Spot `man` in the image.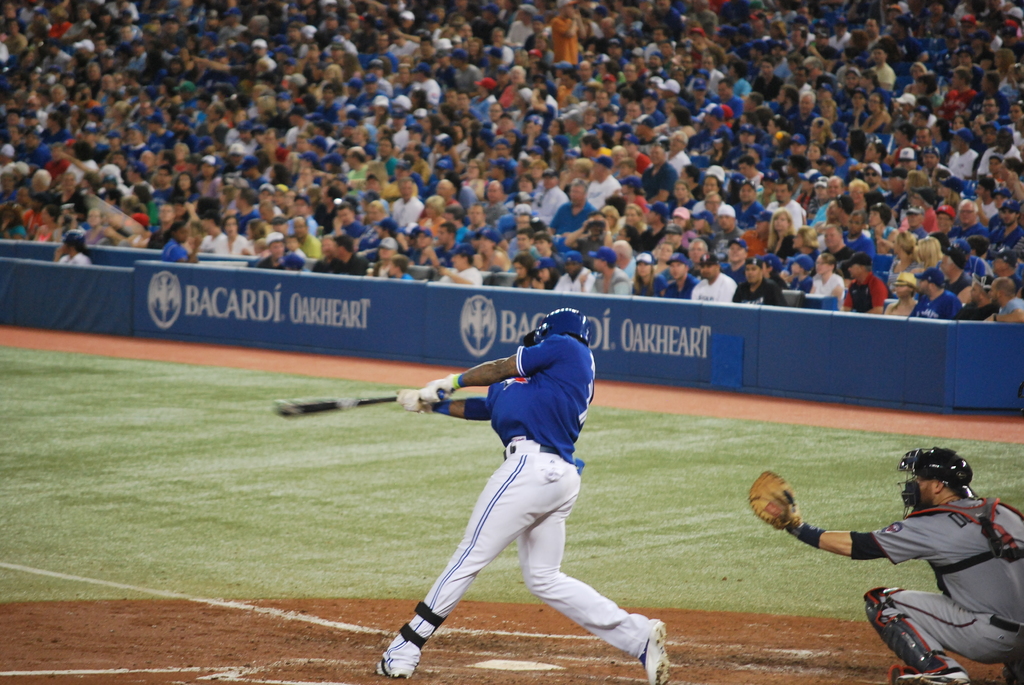
`man` found at [left=917, top=267, right=963, bottom=321].
